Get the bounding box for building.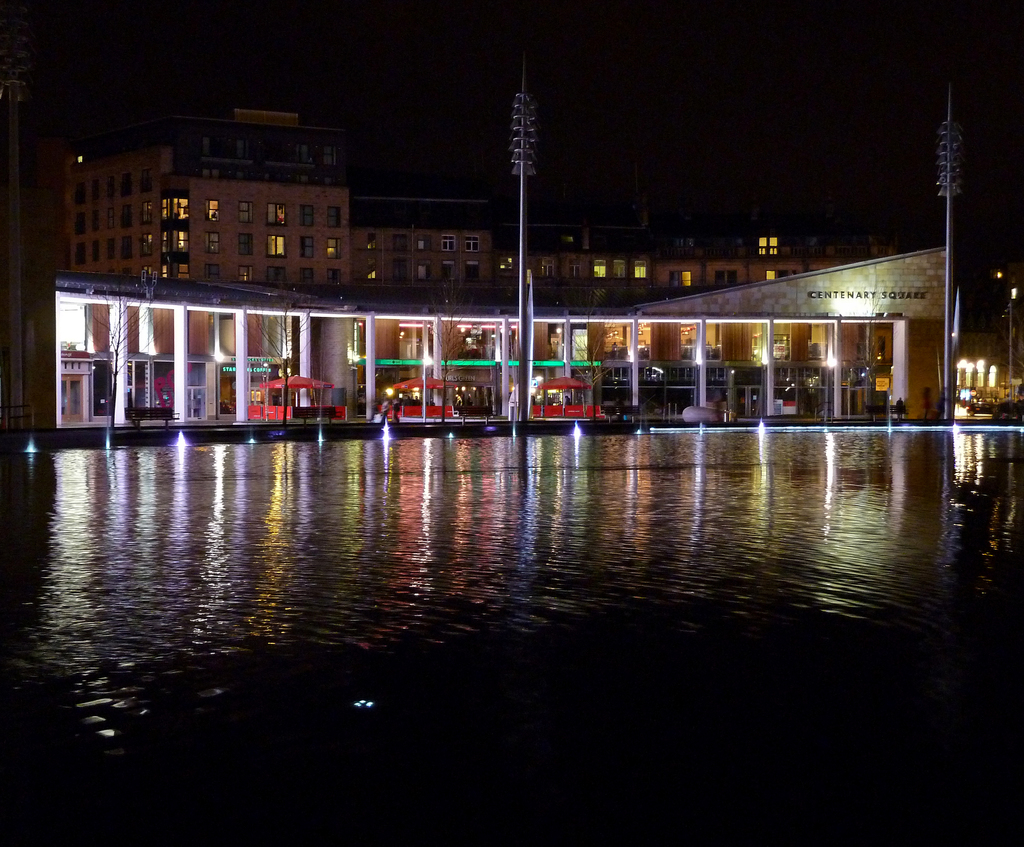
bbox=[61, 111, 898, 304].
